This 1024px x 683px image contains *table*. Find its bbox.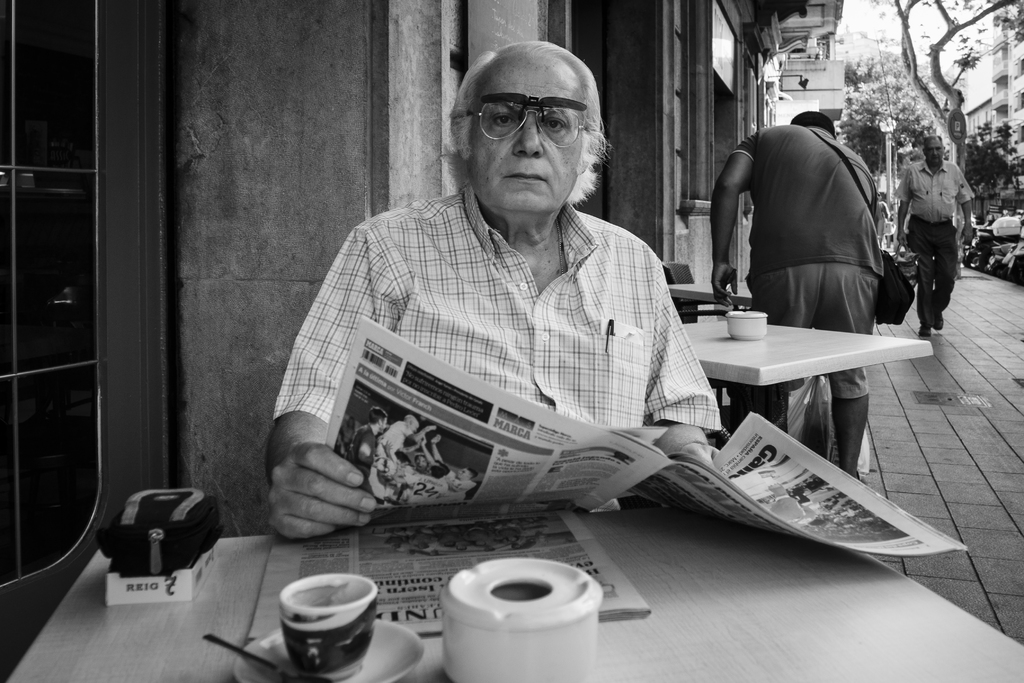
(655,305,940,439).
